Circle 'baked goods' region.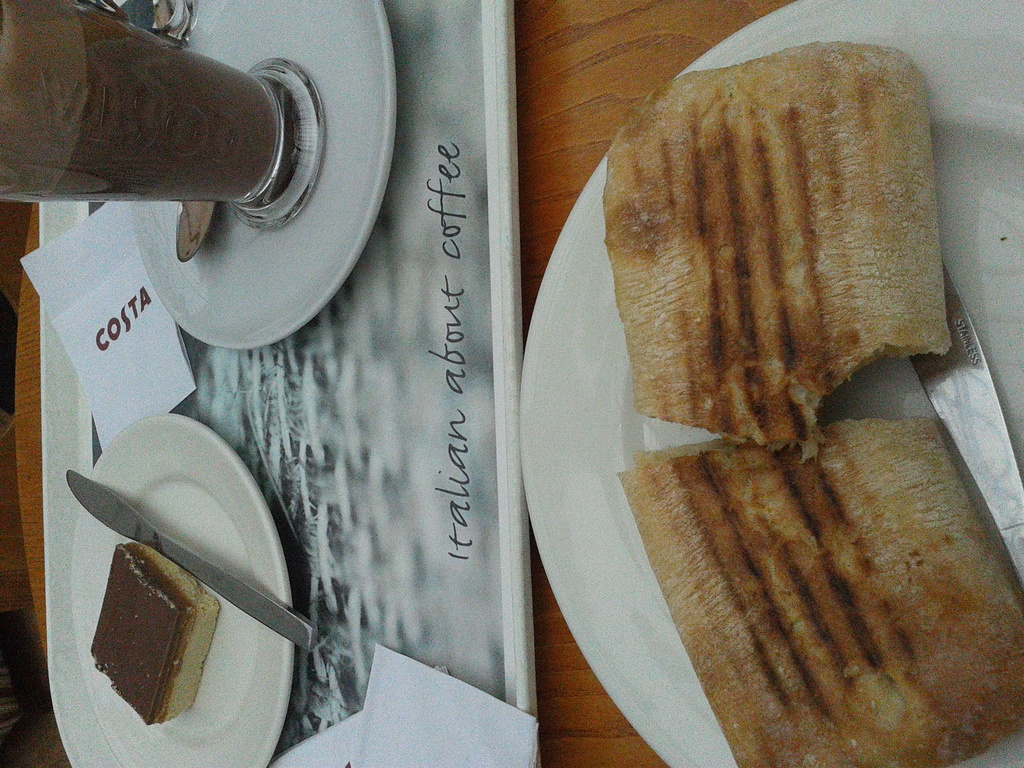
Region: 617,417,1023,767.
